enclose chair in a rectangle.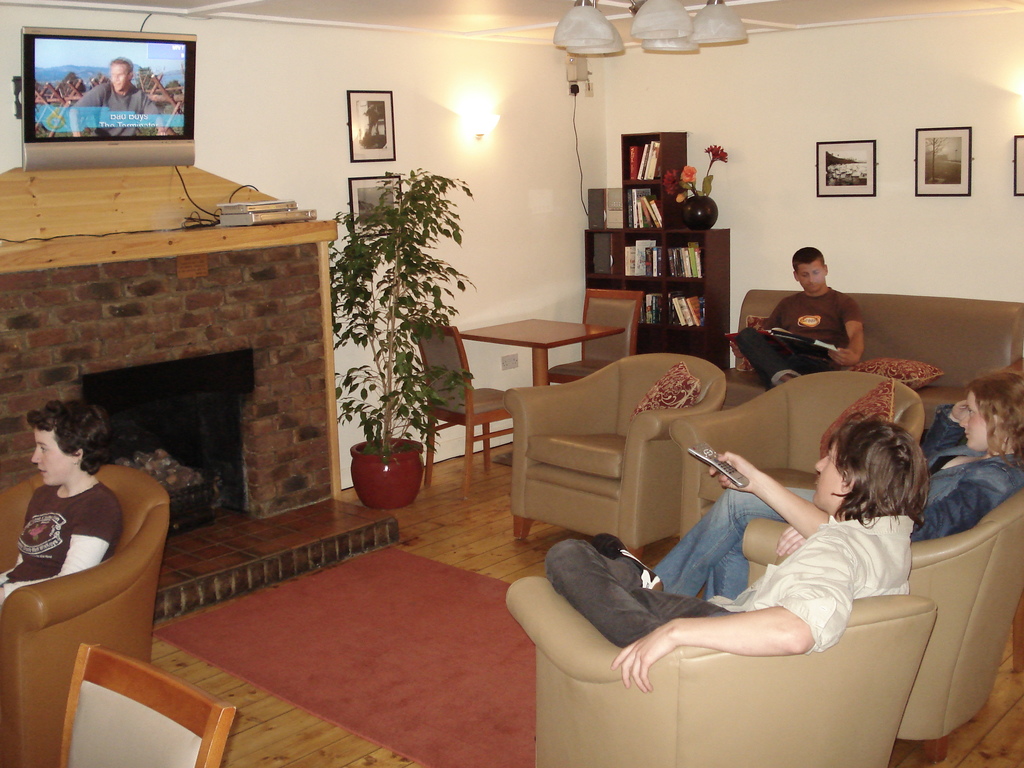
[485, 328, 748, 549].
